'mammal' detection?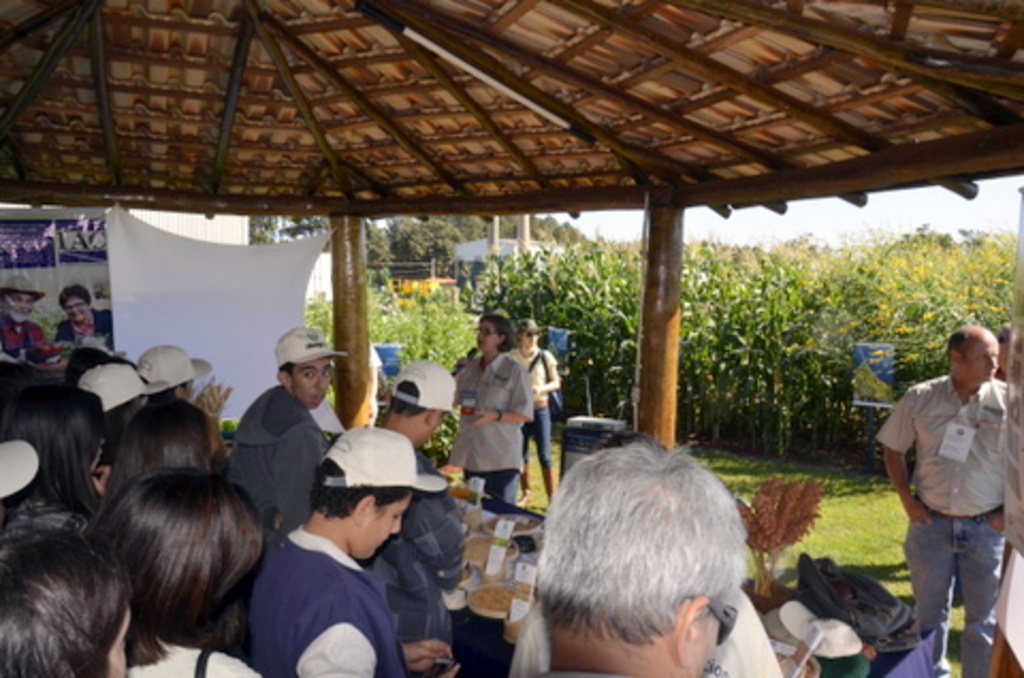
<box>92,465,275,676</box>
